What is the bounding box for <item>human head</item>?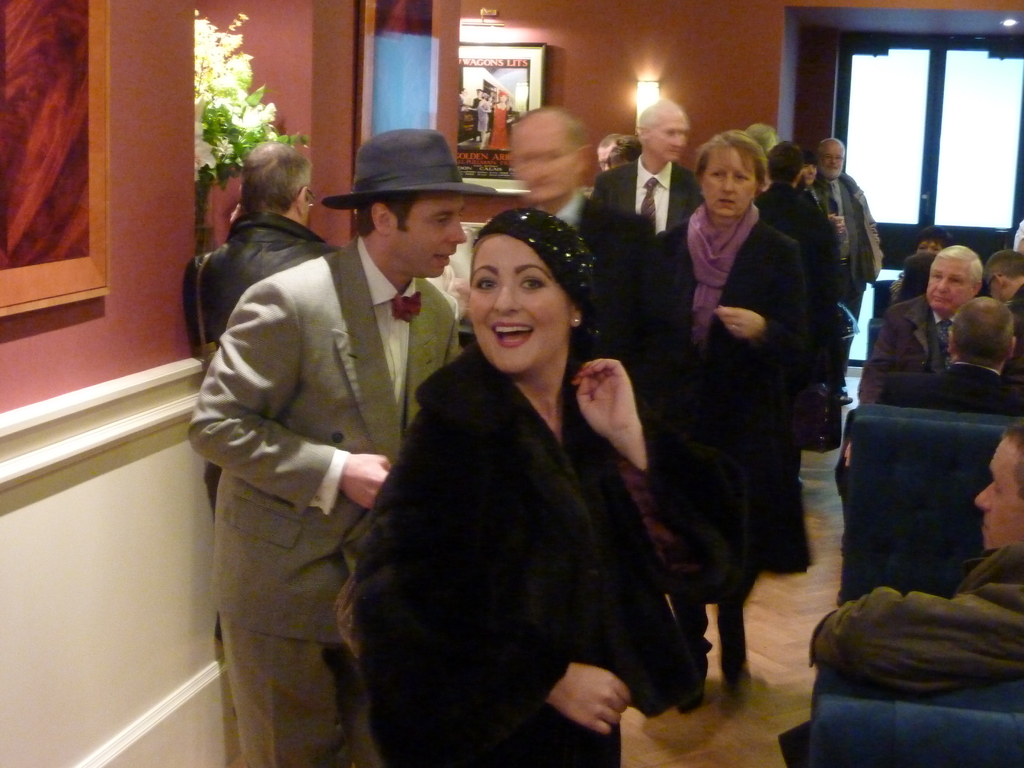
x1=639, y1=99, x2=691, y2=163.
